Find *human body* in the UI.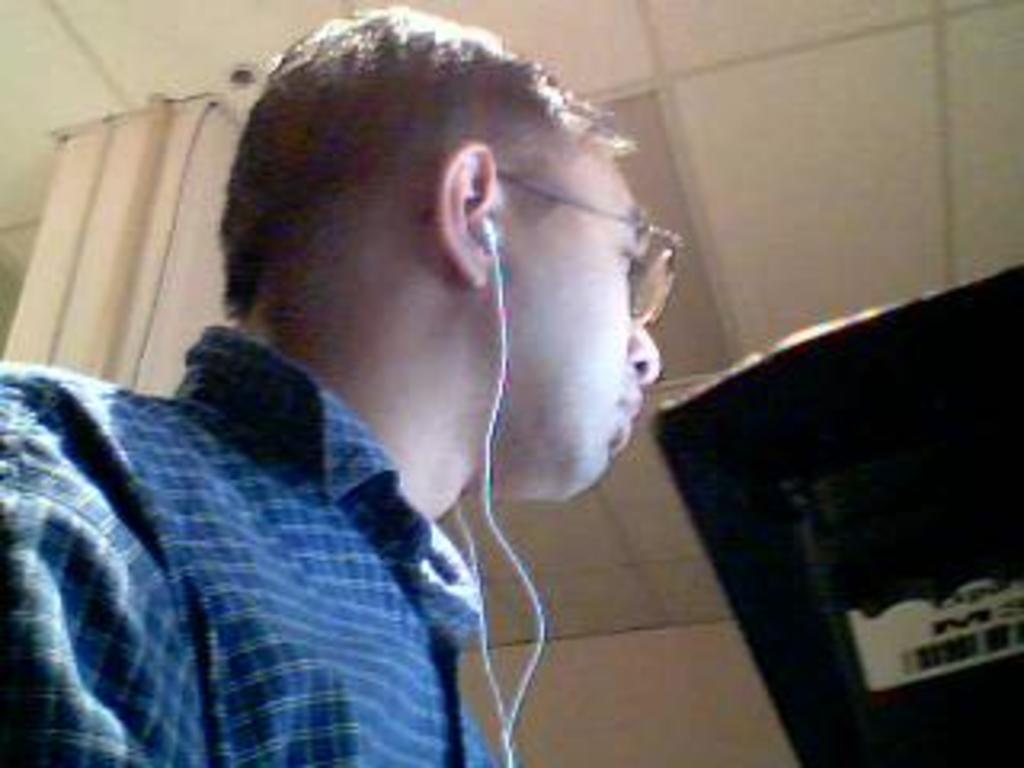
UI element at left=0, top=109, right=733, bottom=767.
